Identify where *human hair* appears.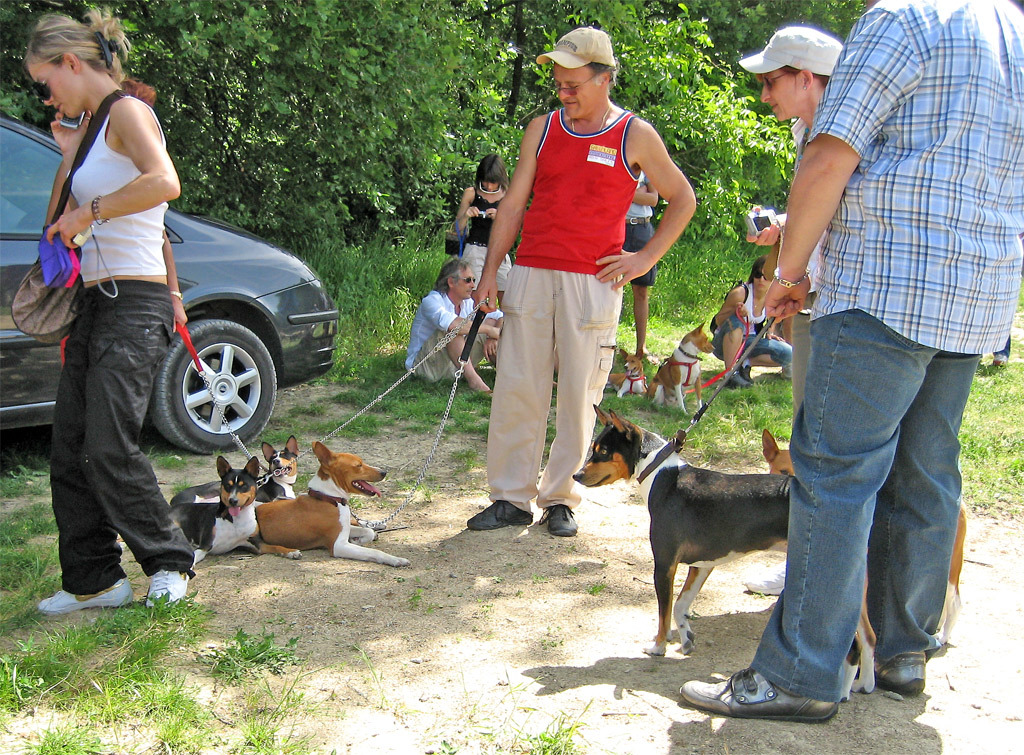
Appears at <region>747, 253, 770, 284</region>.
